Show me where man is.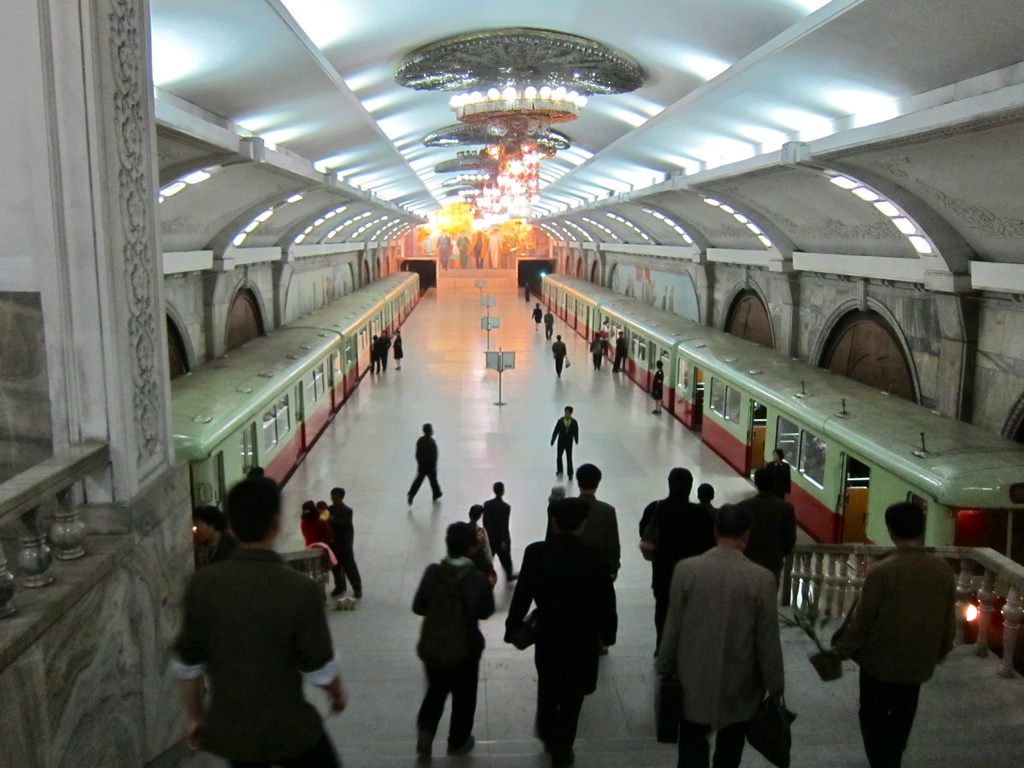
man is at (407, 514, 495, 767).
